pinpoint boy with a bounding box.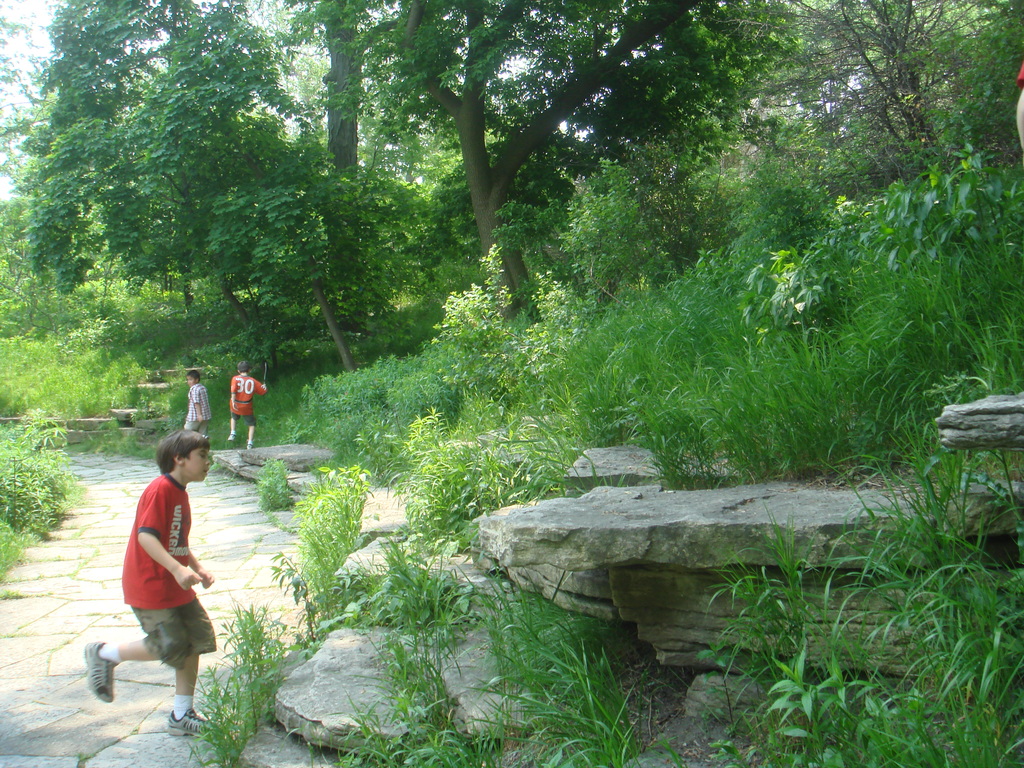
bbox(180, 369, 211, 433).
